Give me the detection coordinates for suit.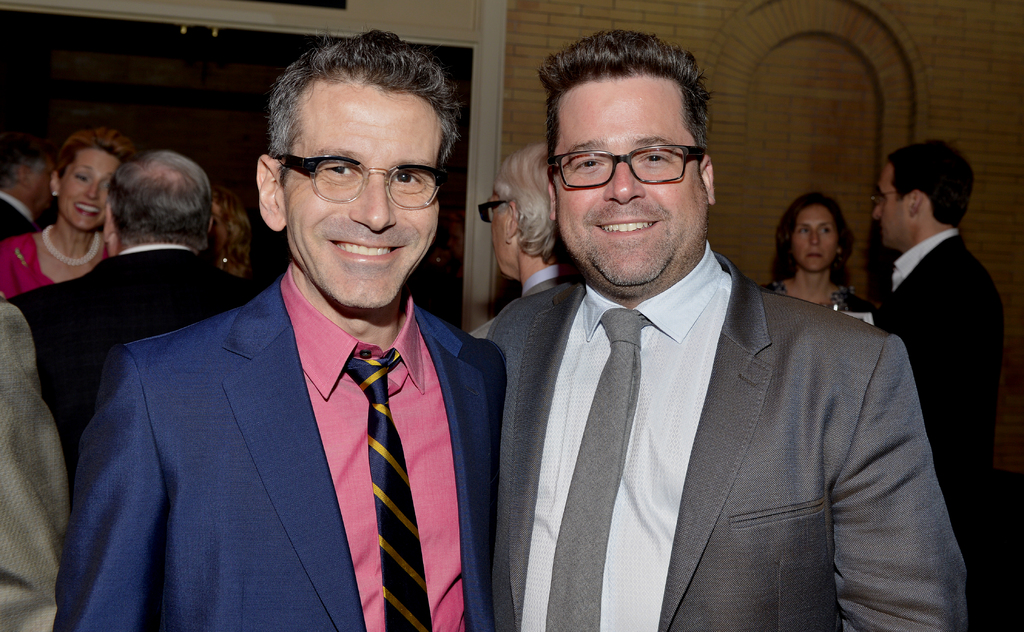
(left=855, top=227, right=1007, bottom=537).
